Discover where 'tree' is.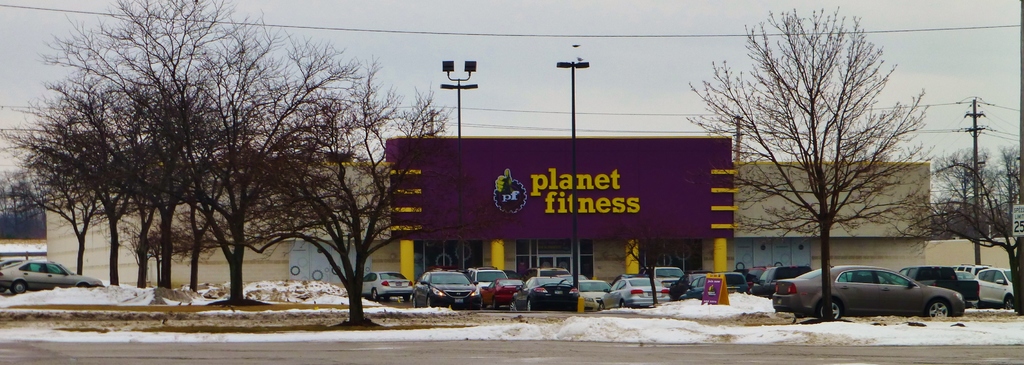
Discovered at [x1=142, y1=62, x2=255, y2=297].
